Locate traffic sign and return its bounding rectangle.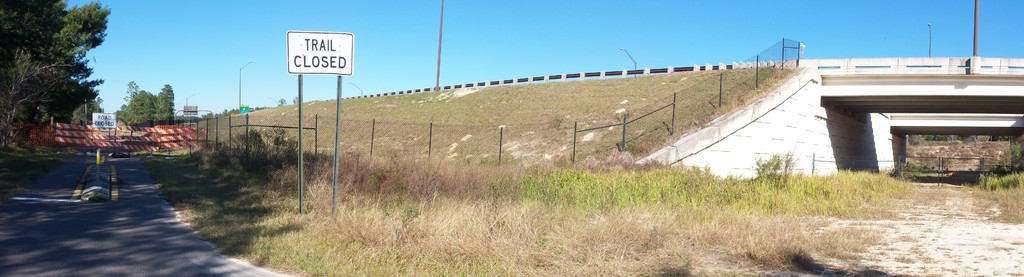
{"x1": 285, "y1": 30, "x2": 355, "y2": 79}.
